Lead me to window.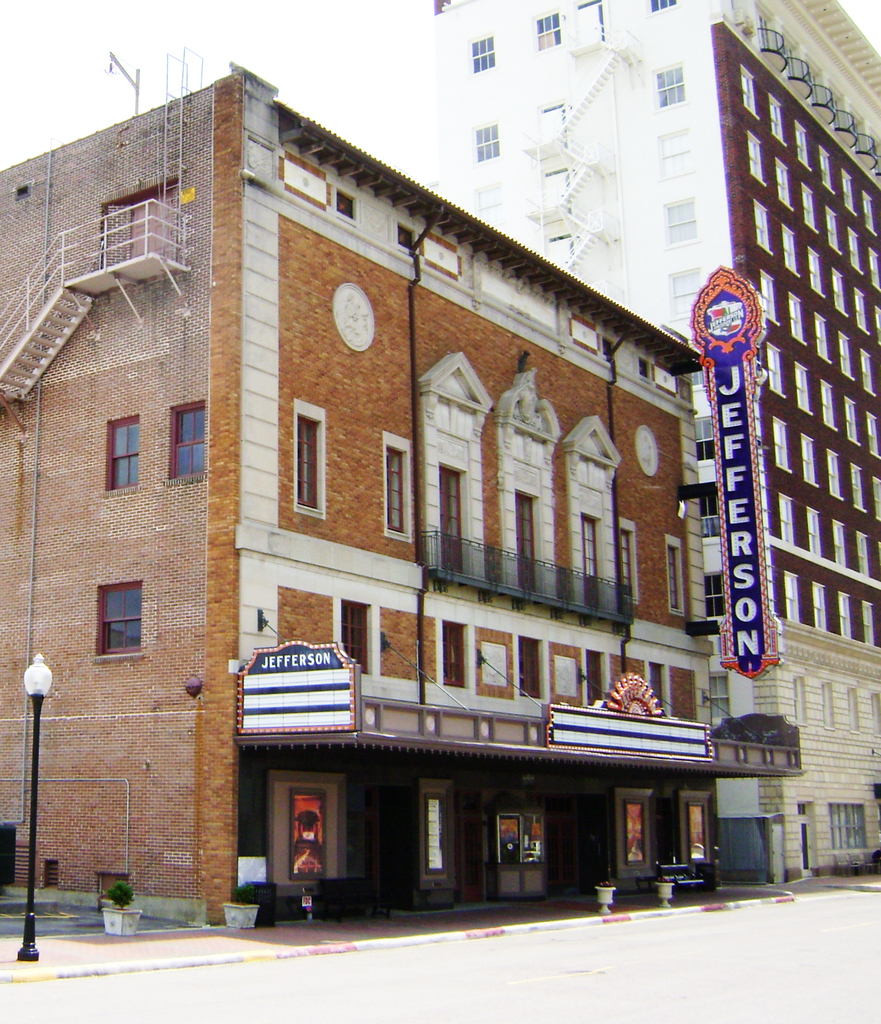
Lead to (x1=763, y1=347, x2=782, y2=397).
